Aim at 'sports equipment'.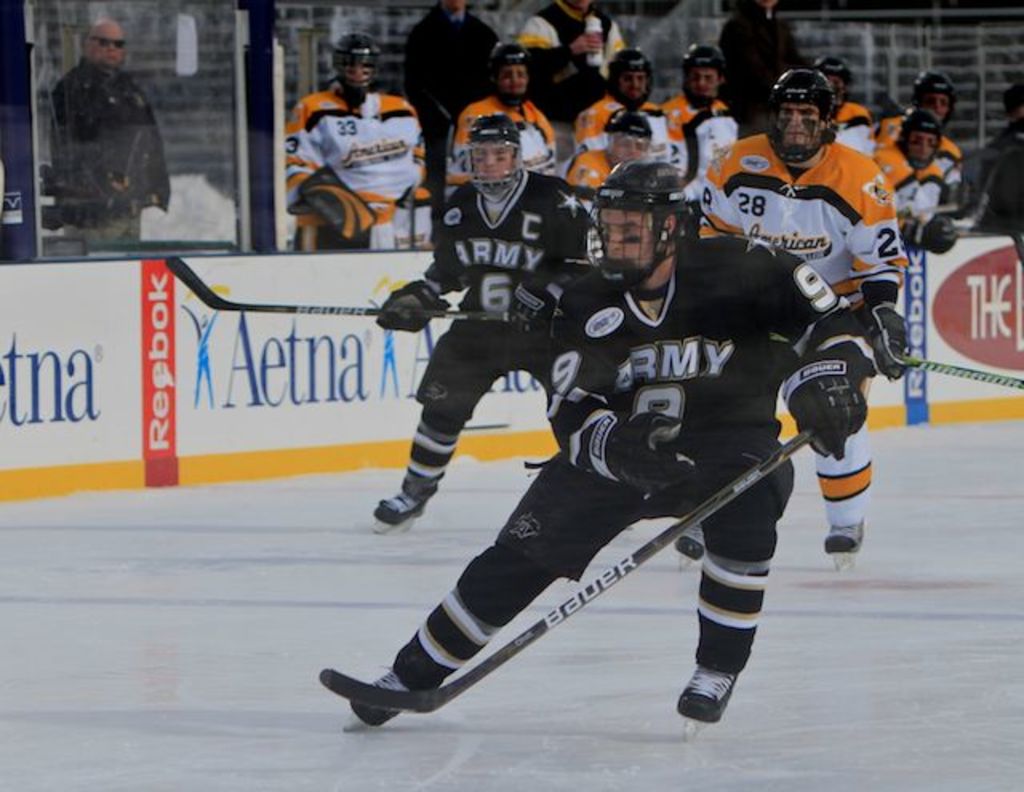
Aimed at 893, 101, 944, 176.
